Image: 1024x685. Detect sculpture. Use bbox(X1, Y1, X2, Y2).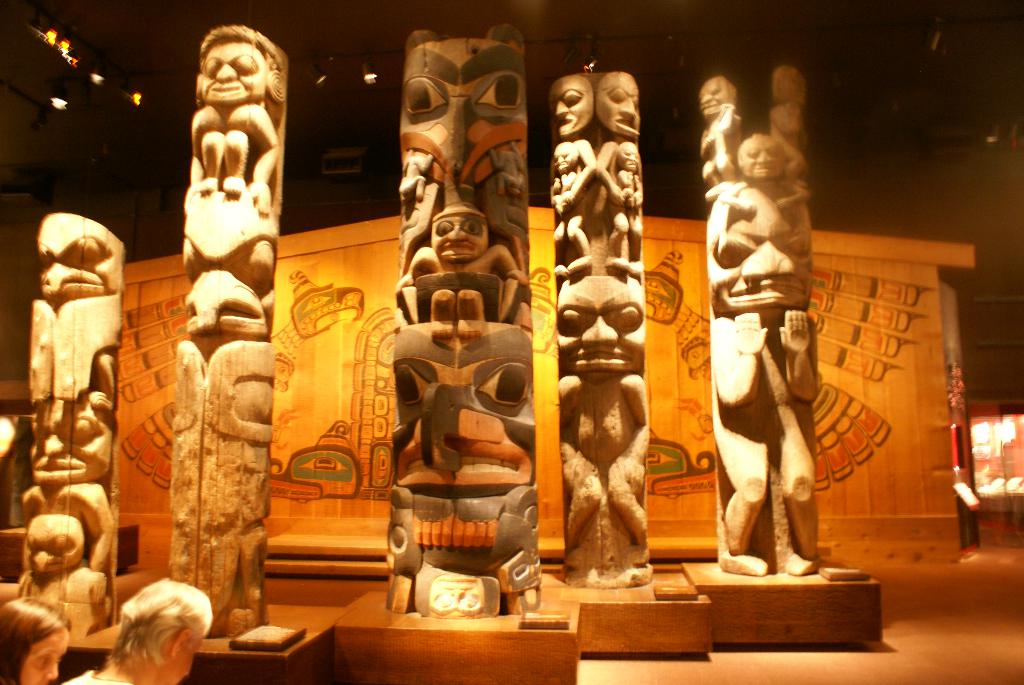
bbox(15, 513, 116, 632).
